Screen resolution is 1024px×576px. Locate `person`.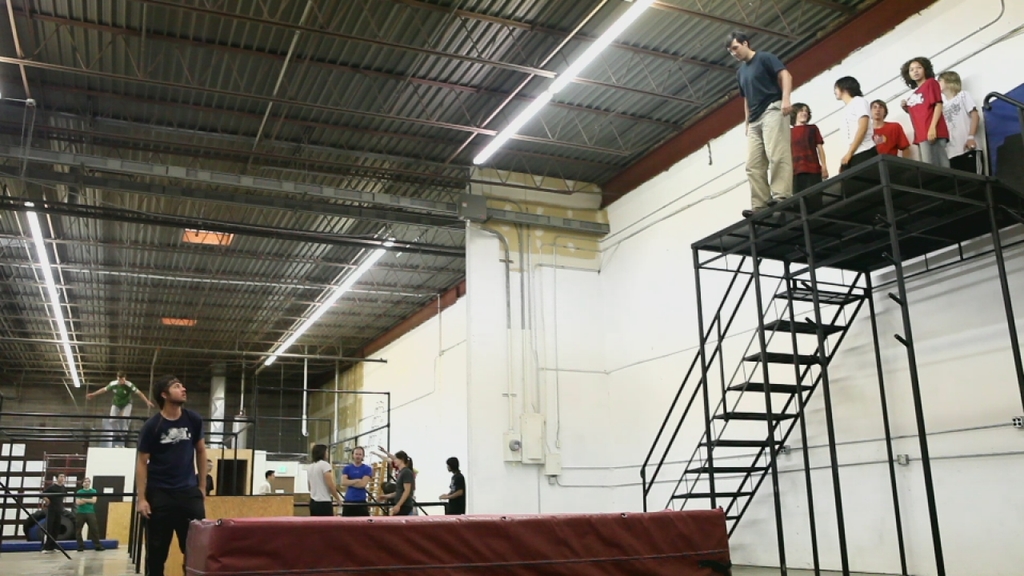
crop(18, 510, 42, 543).
